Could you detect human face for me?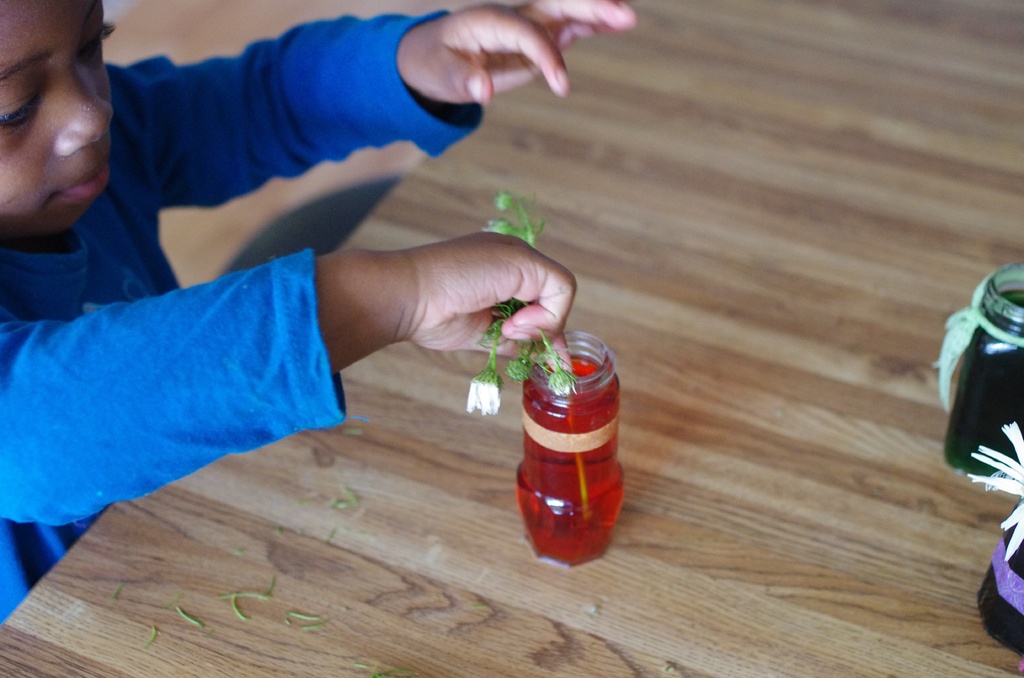
Detection result: <bbox>1, 0, 120, 239</bbox>.
